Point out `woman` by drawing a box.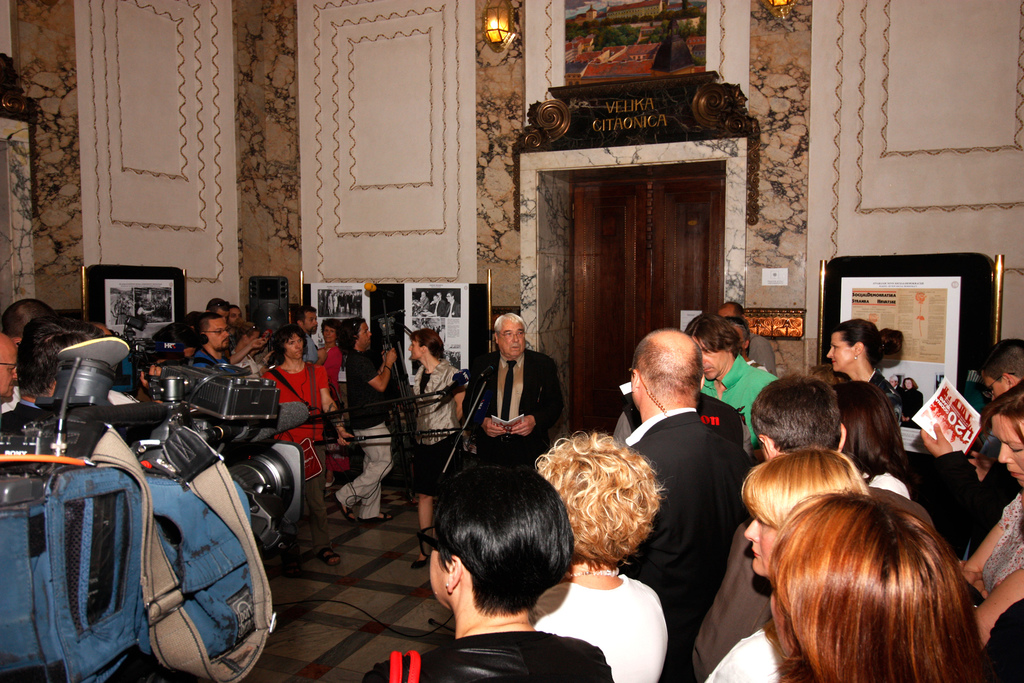
[362, 462, 615, 682].
